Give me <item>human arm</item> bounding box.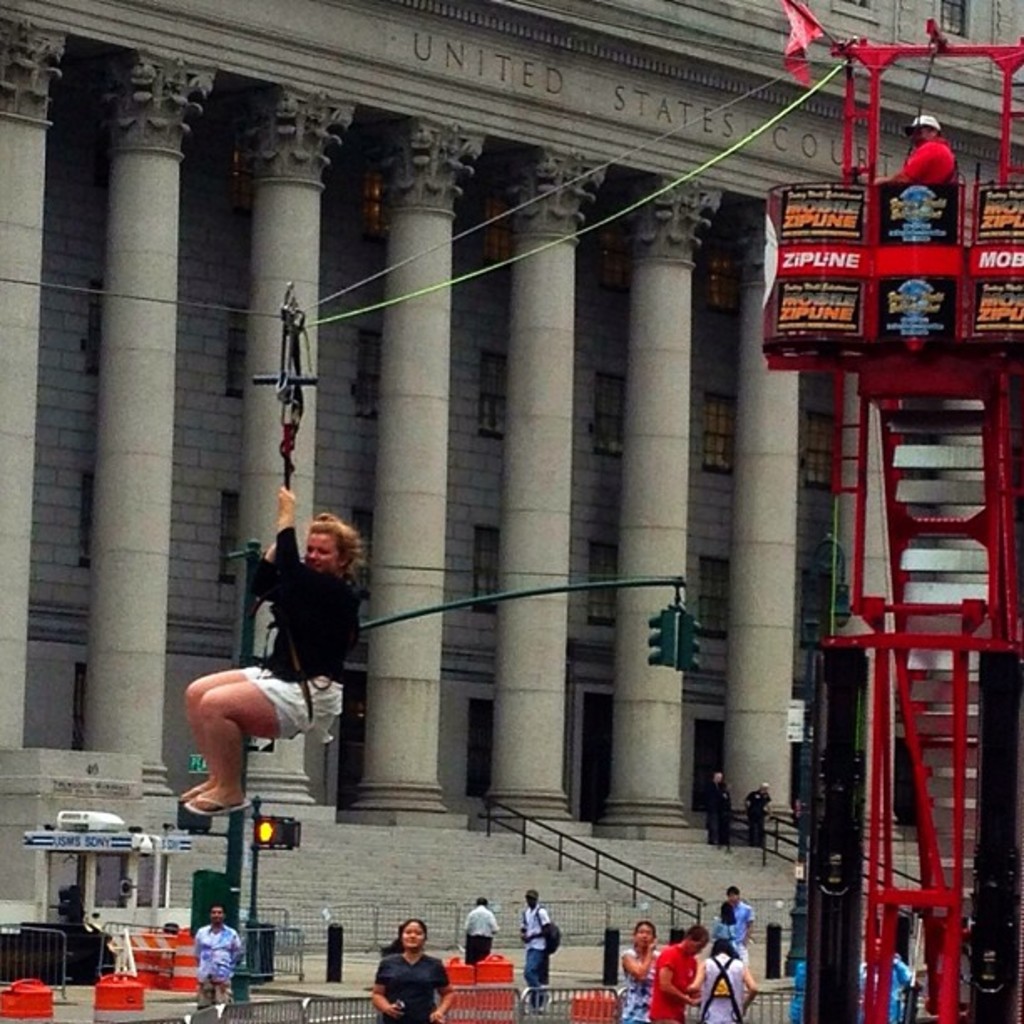
458 912 472 947.
